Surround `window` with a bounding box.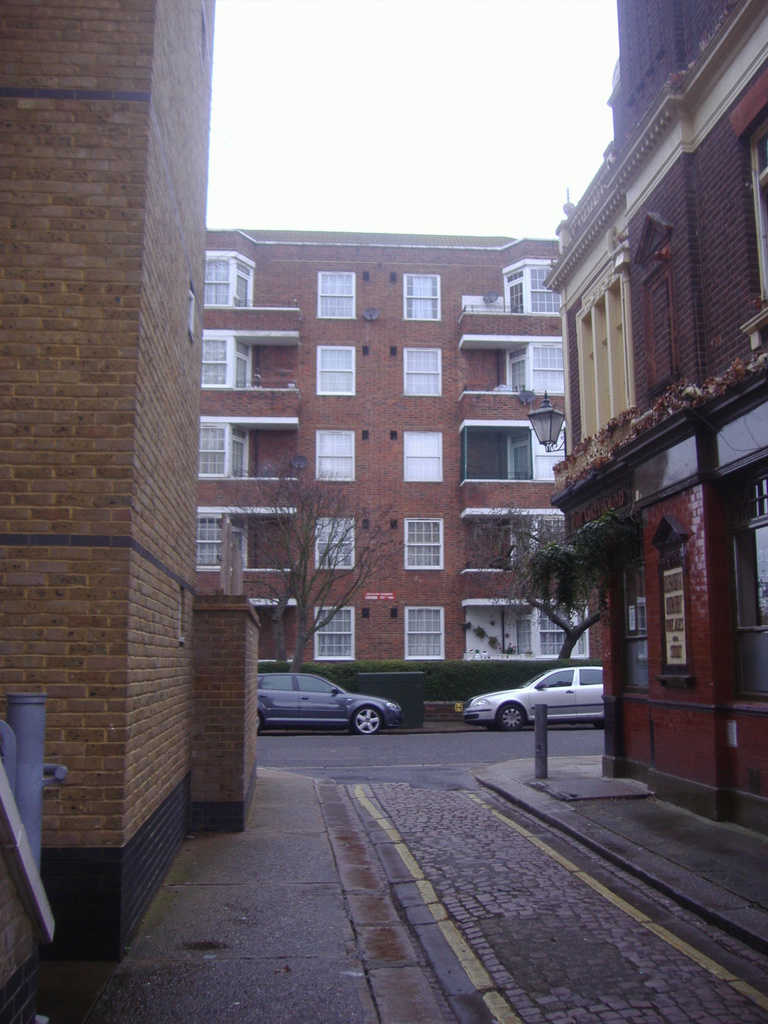
(732, 465, 767, 705).
